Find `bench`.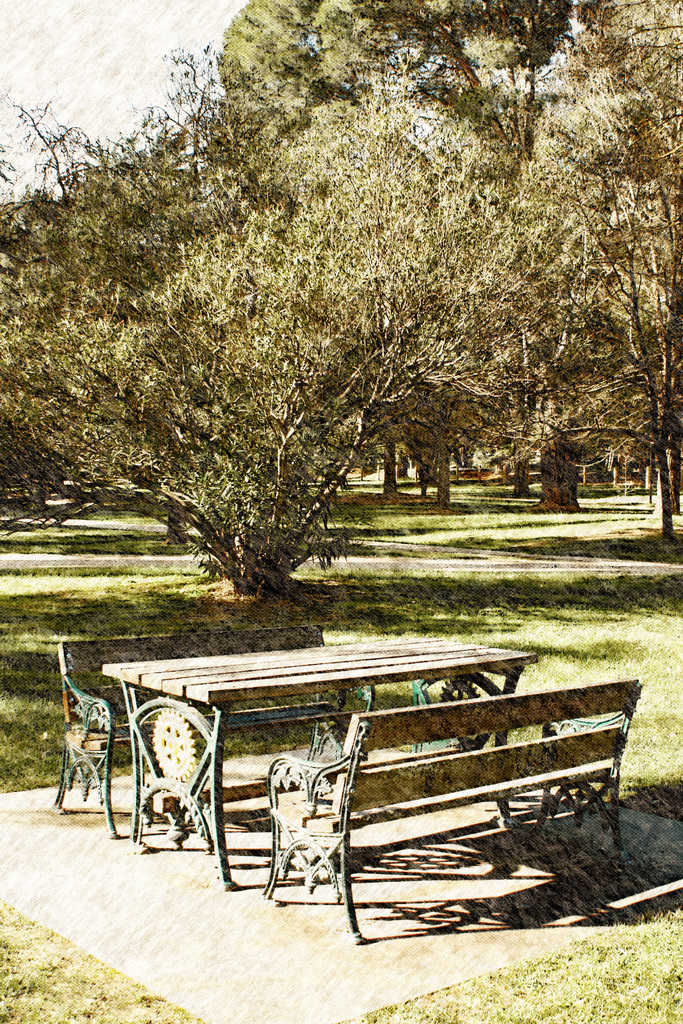
<box>58,629,375,837</box>.
